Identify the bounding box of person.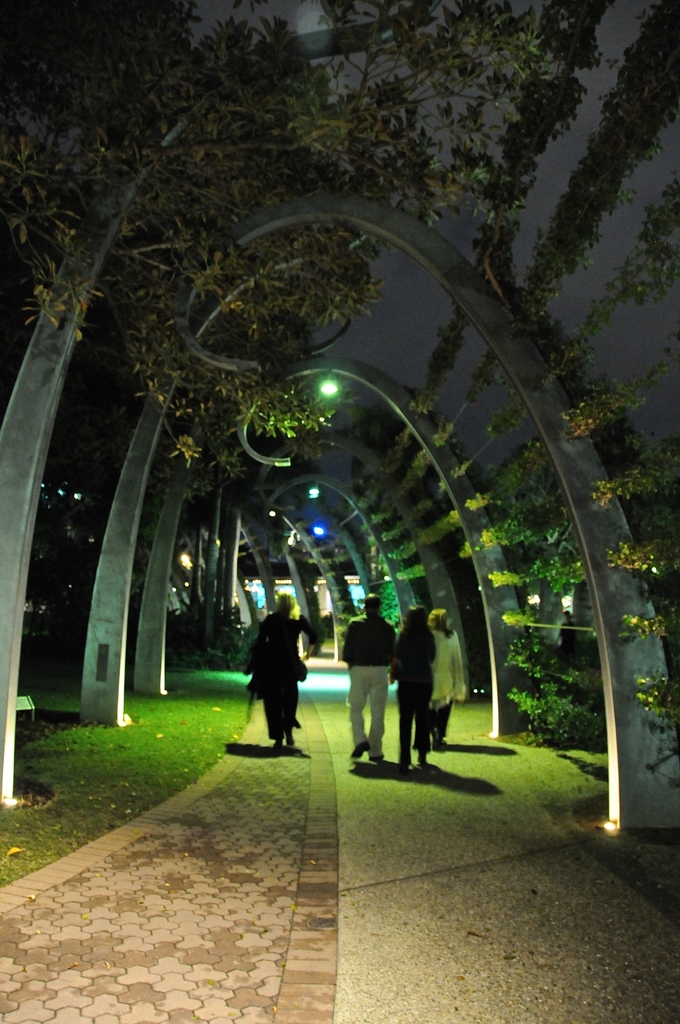
245/616/314/766.
